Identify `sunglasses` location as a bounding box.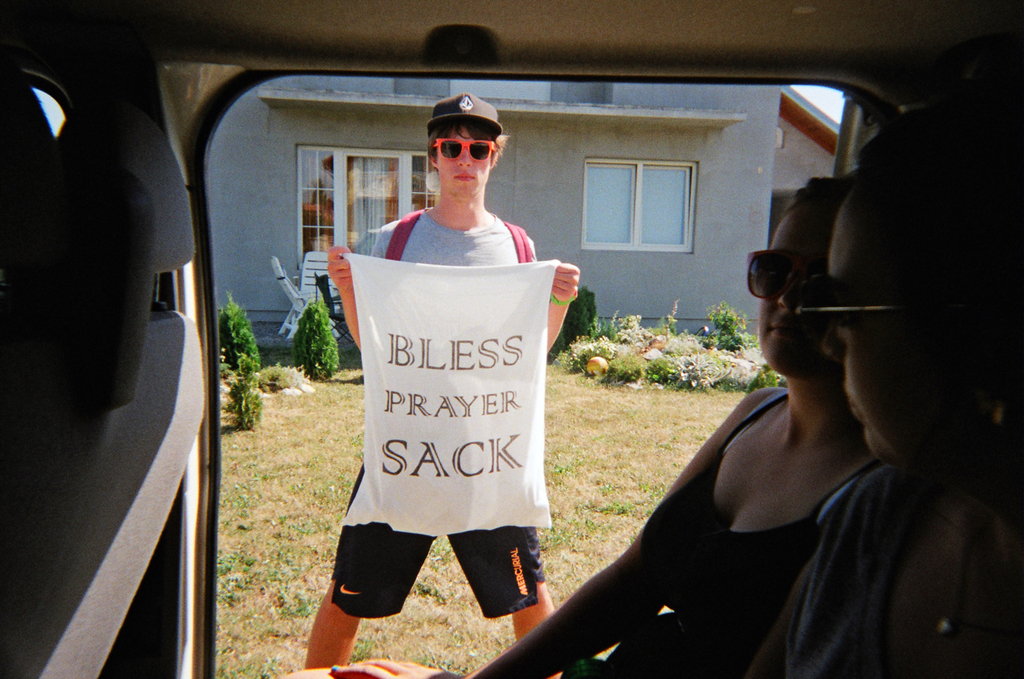
[x1=744, y1=249, x2=819, y2=302].
